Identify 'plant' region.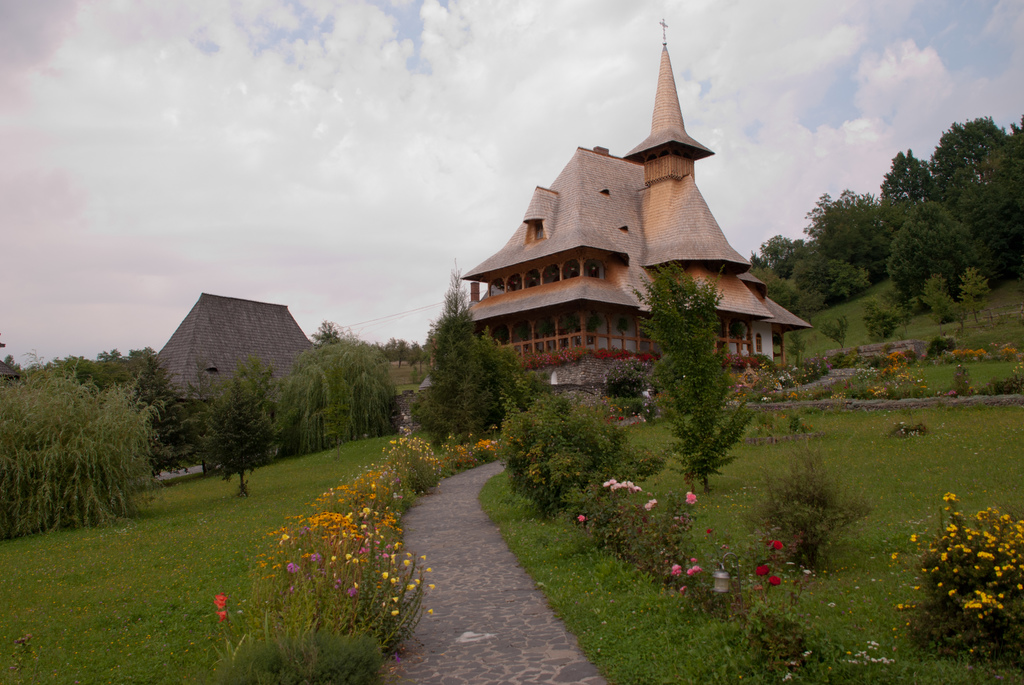
Region: l=897, t=372, r=934, b=395.
